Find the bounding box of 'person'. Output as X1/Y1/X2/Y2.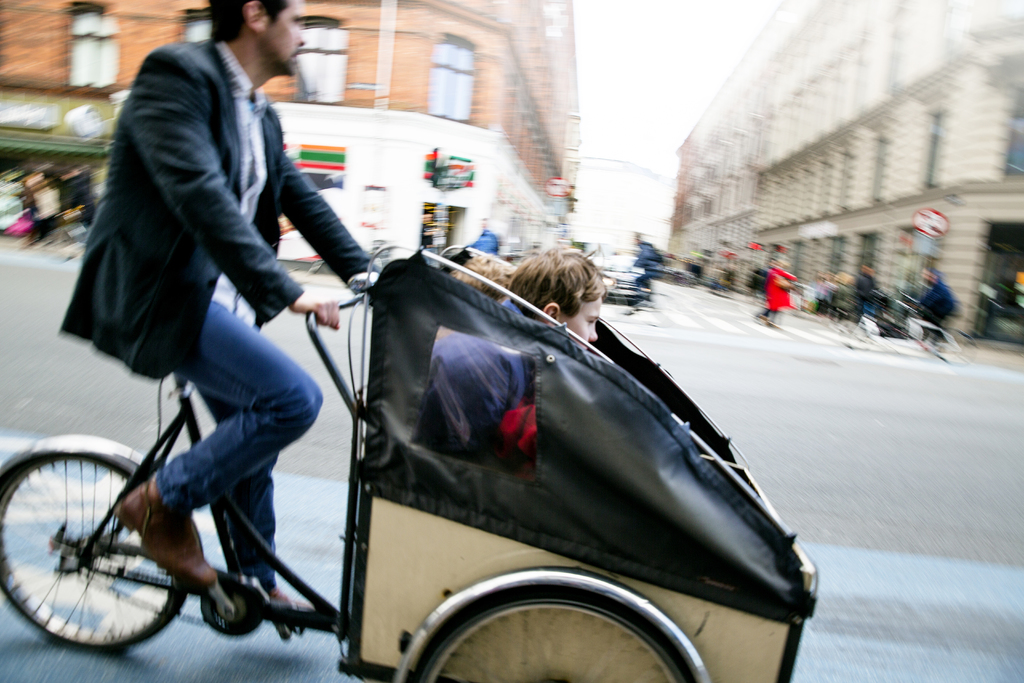
470/218/497/258.
